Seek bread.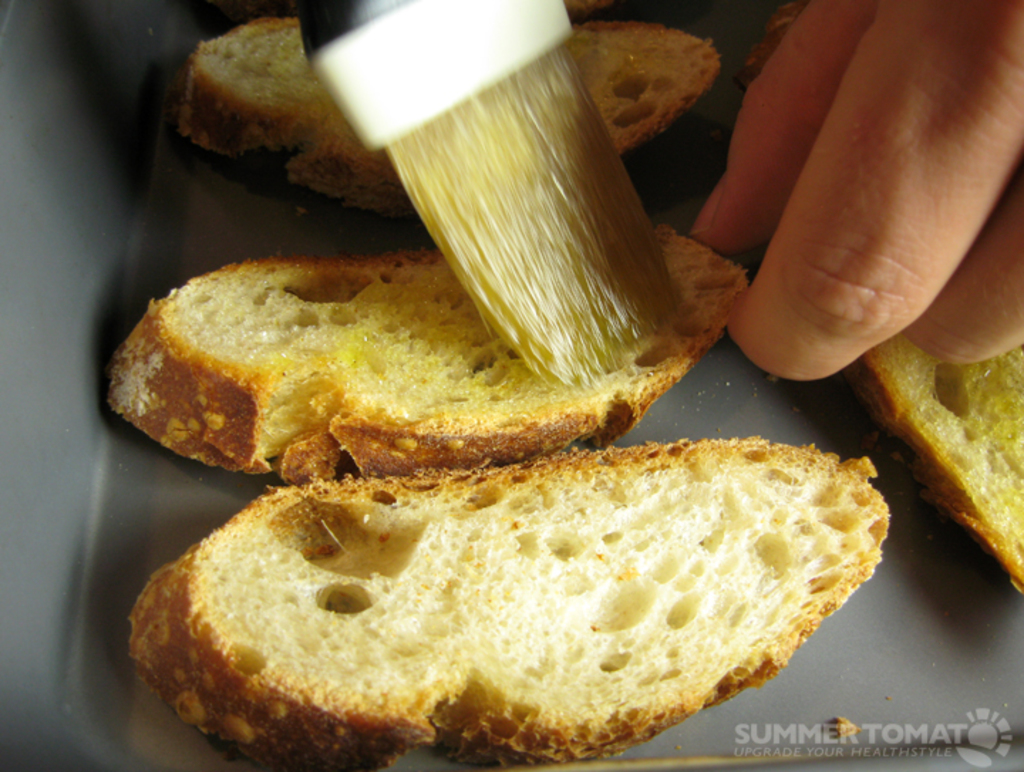
174,14,724,206.
